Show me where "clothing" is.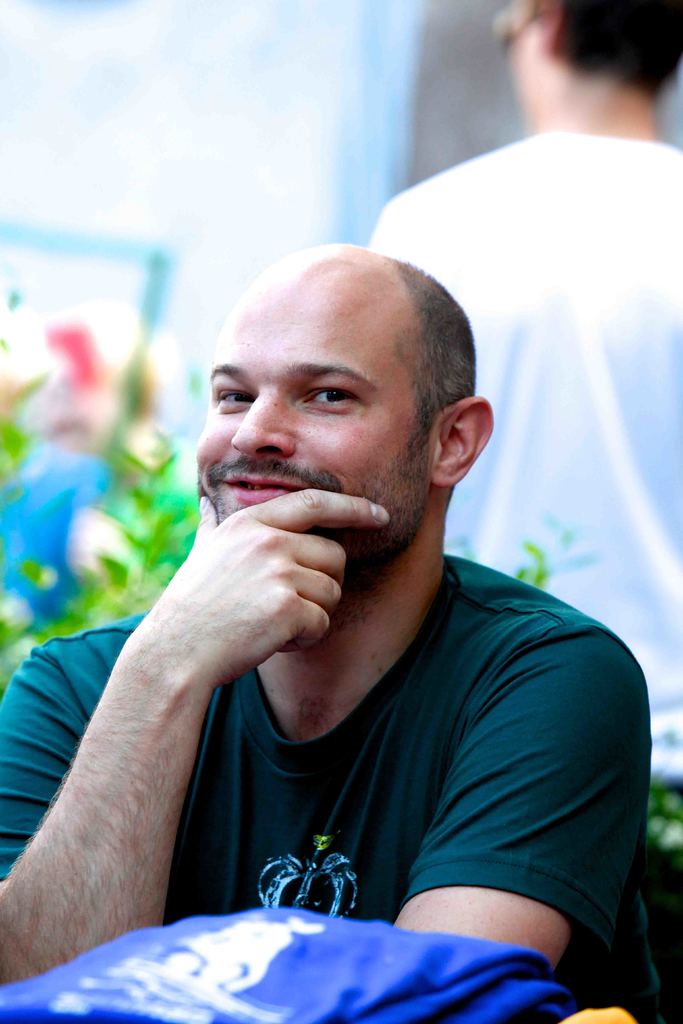
"clothing" is at 0/549/666/1023.
